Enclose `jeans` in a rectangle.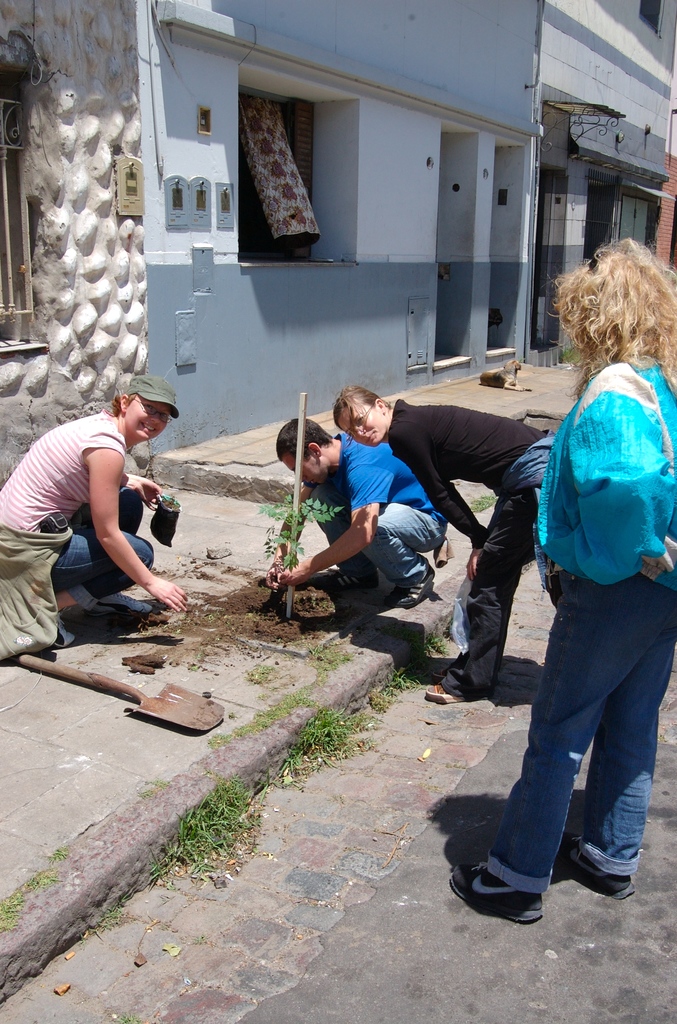
box=[491, 461, 666, 893].
